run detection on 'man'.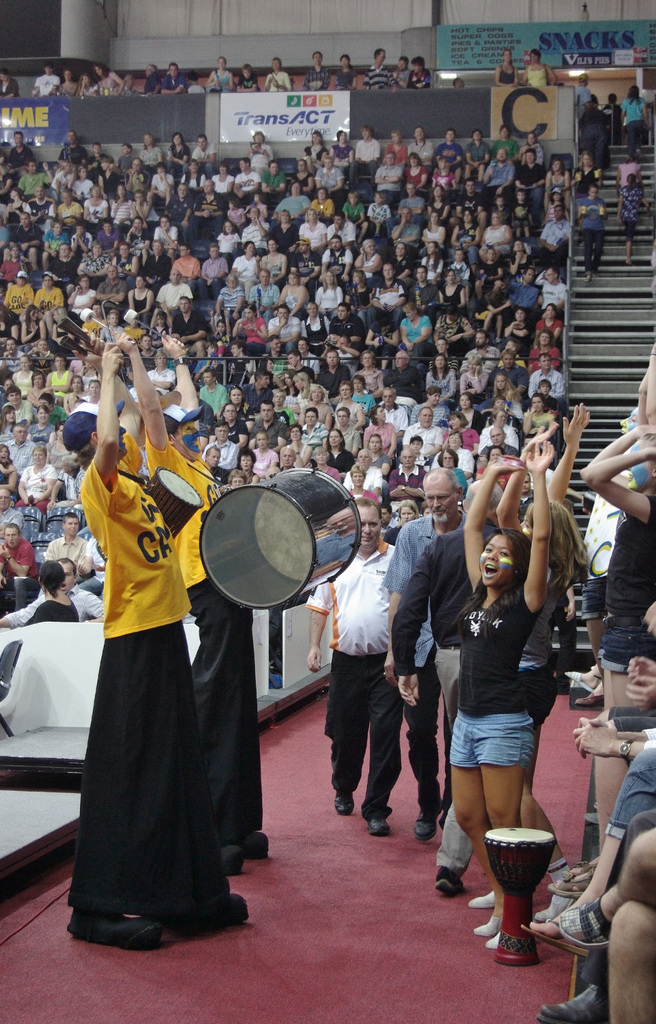
Result: 263 158 292 198.
